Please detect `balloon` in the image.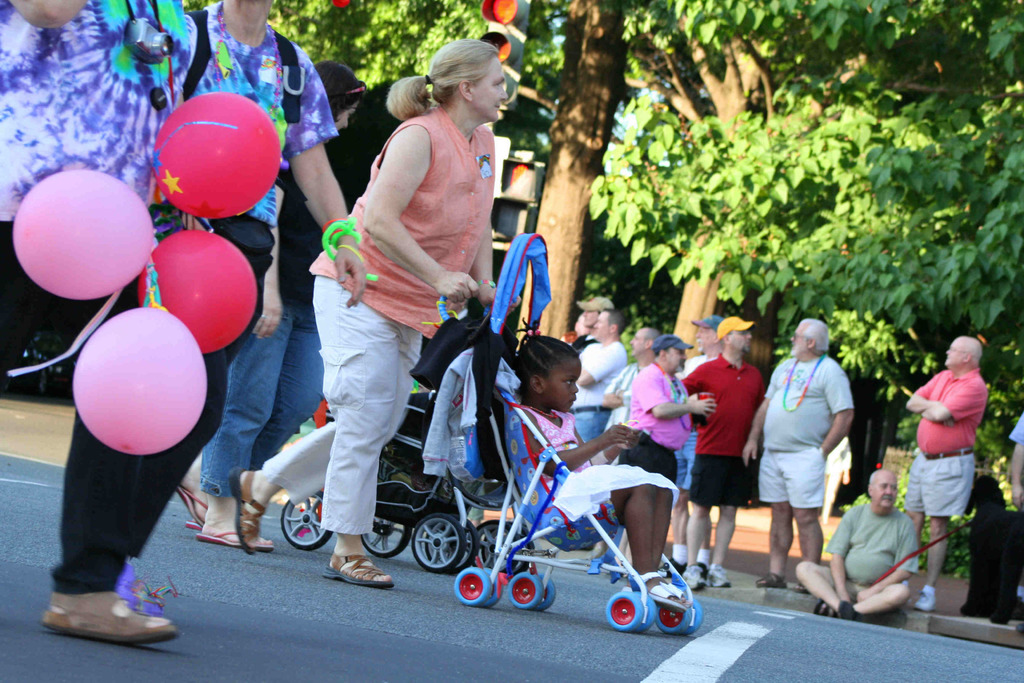
(136, 226, 257, 353).
